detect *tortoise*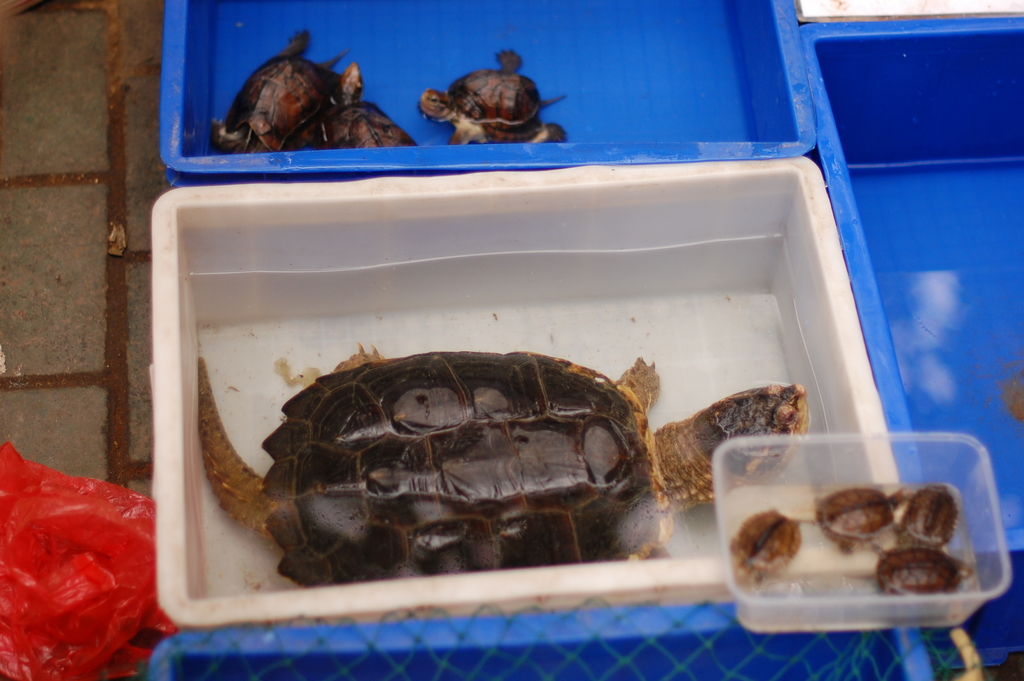
select_region(892, 482, 959, 545)
